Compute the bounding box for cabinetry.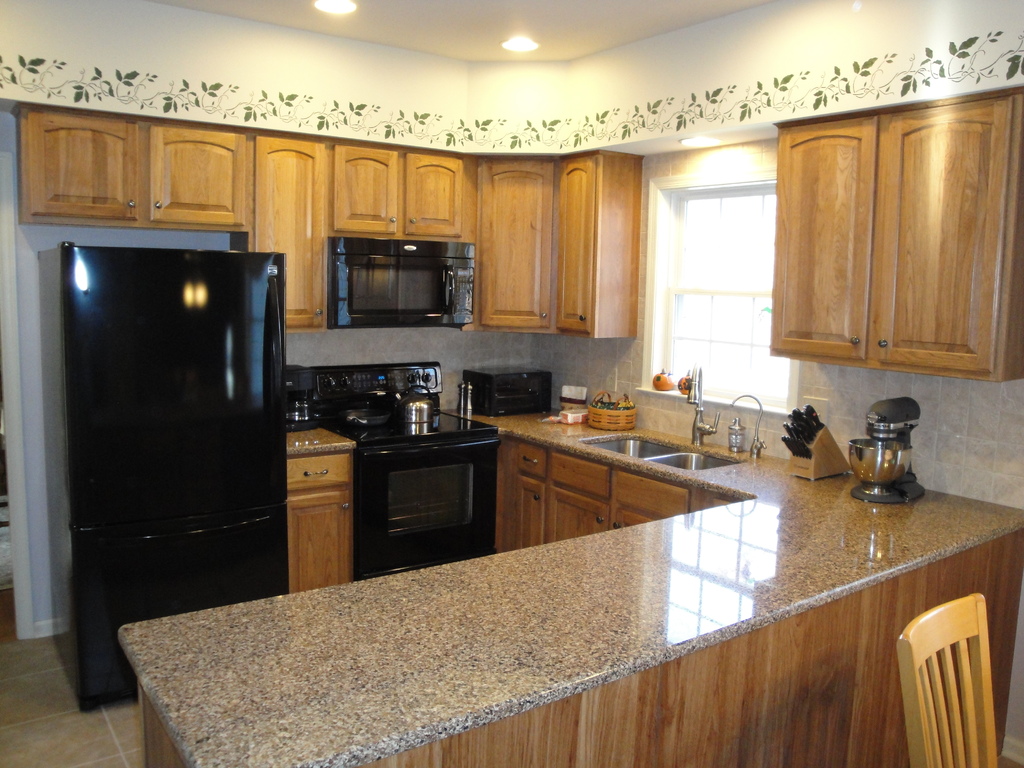
(left=148, top=120, right=250, bottom=229).
